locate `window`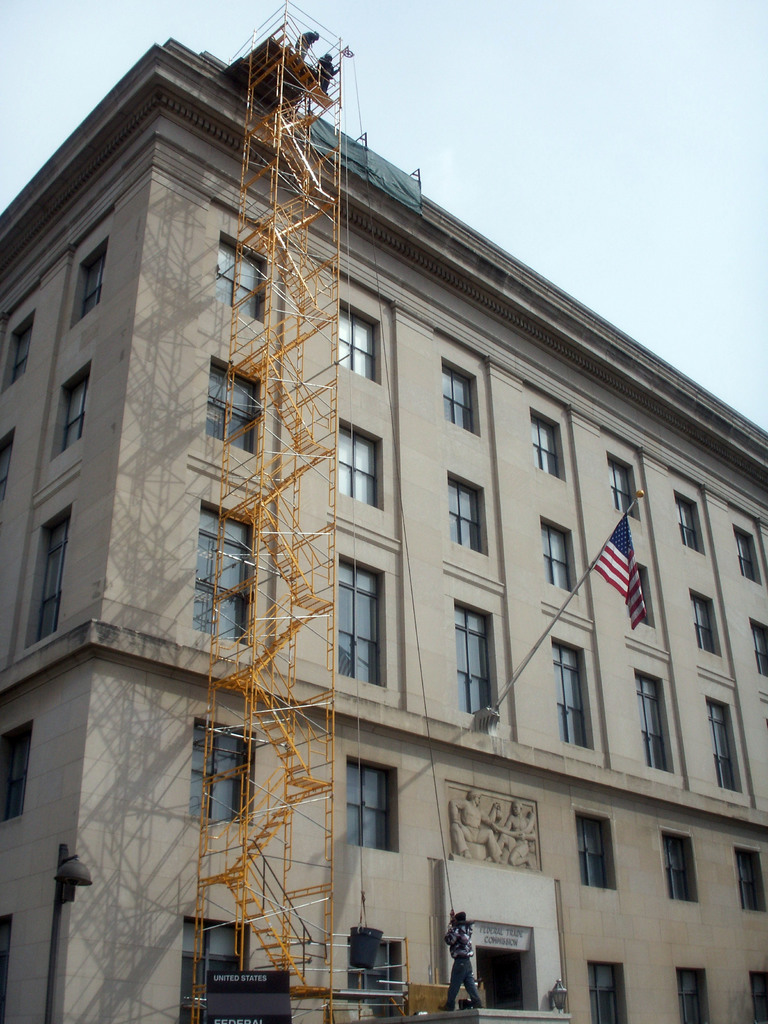
l=345, t=943, r=397, b=1011
